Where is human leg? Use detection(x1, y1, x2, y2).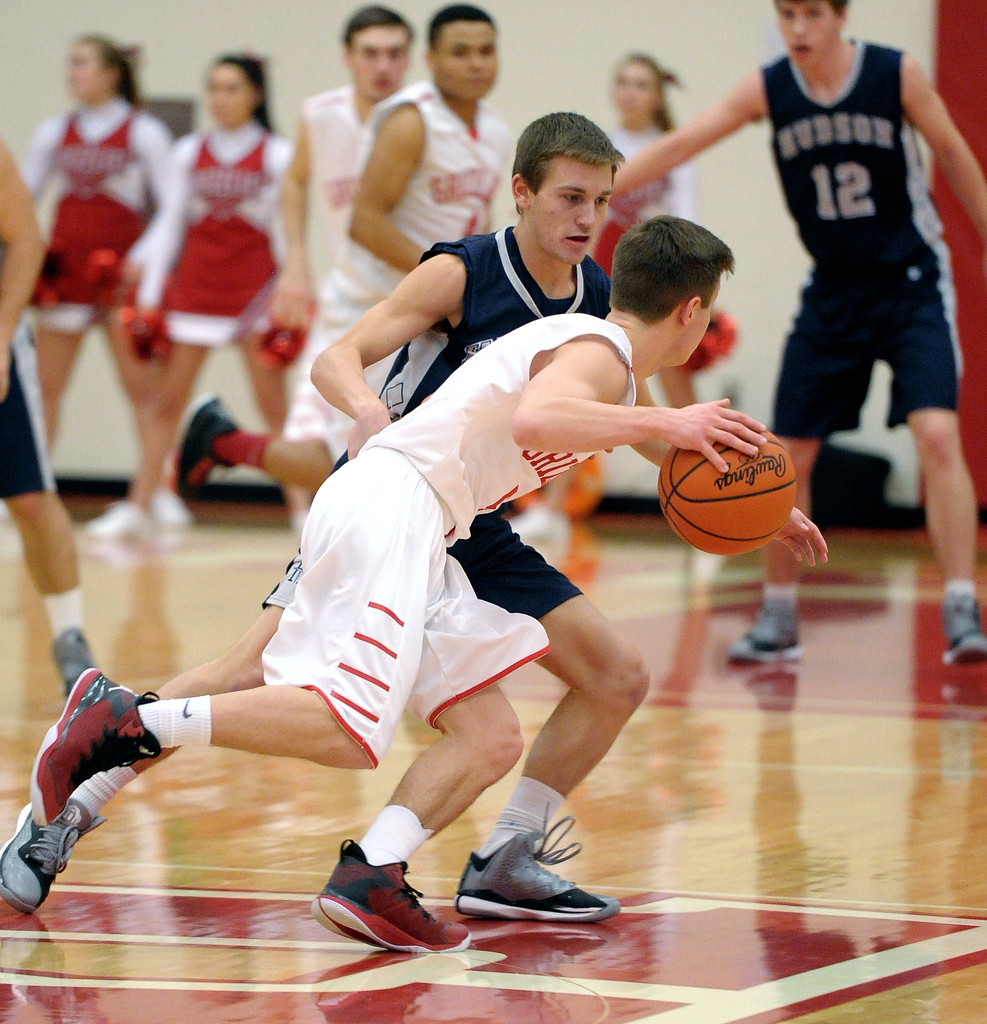
detection(101, 307, 197, 526).
